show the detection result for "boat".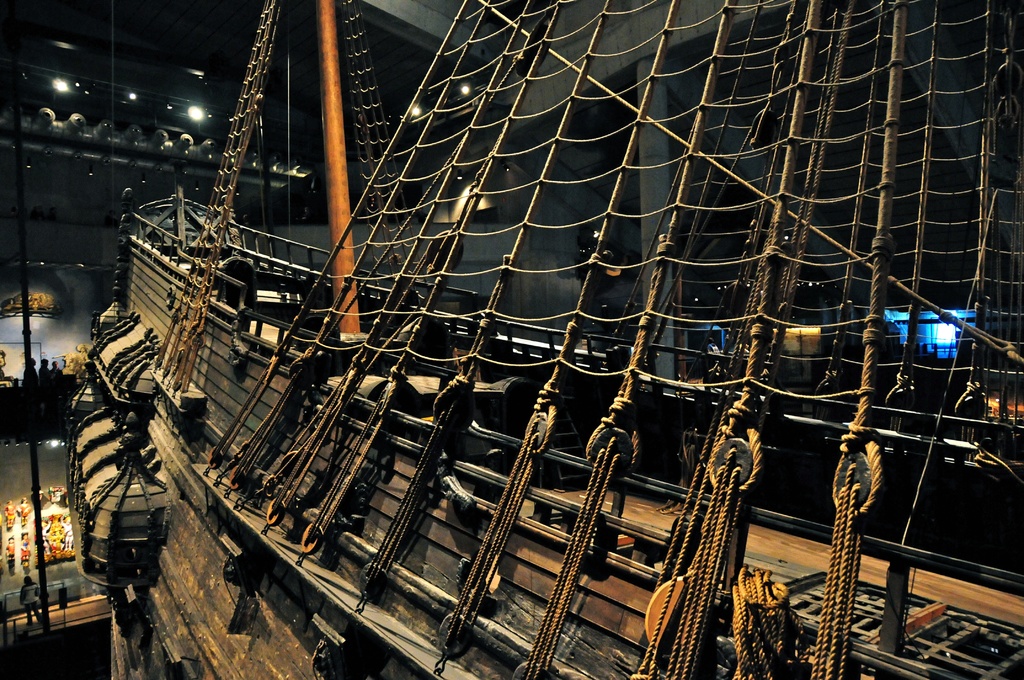
region(6, 36, 1023, 651).
